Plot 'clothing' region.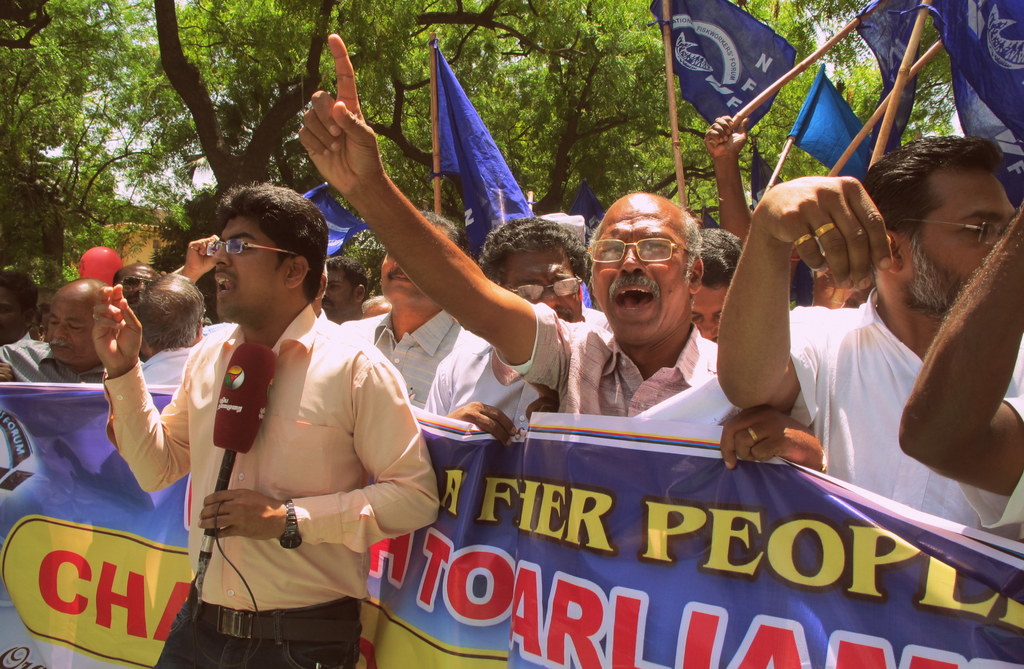
Plotted at [489, 300, 725, 419].
